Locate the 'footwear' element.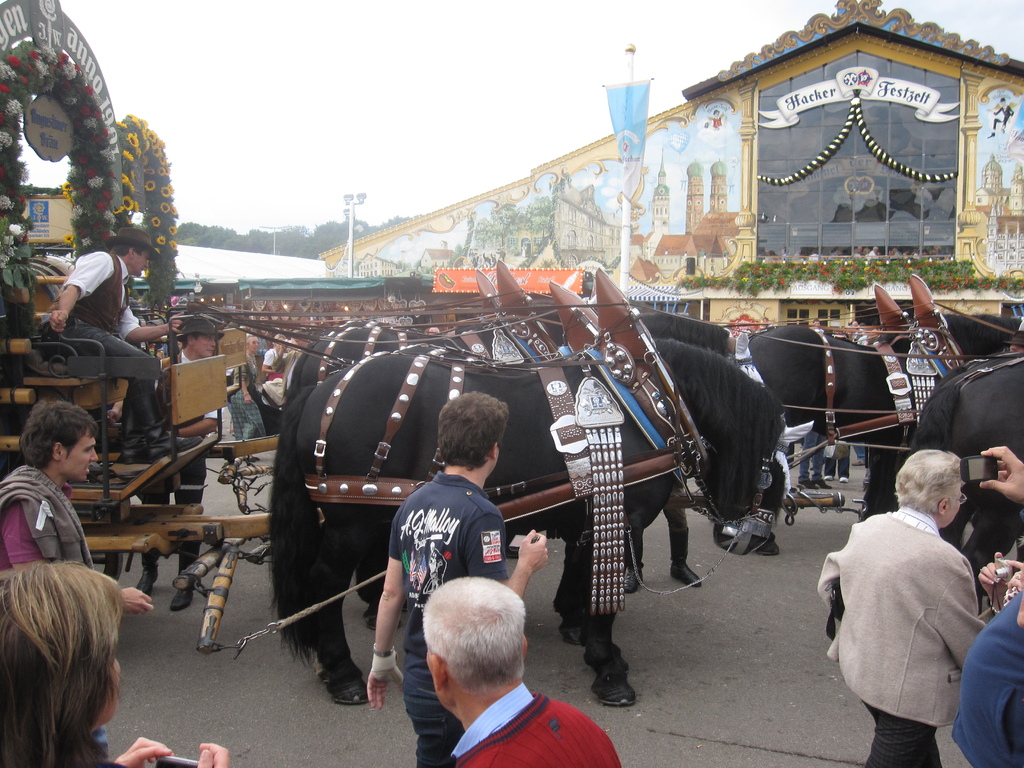
Element bbox: (left=620, top=569, right=645, bottom=590).
